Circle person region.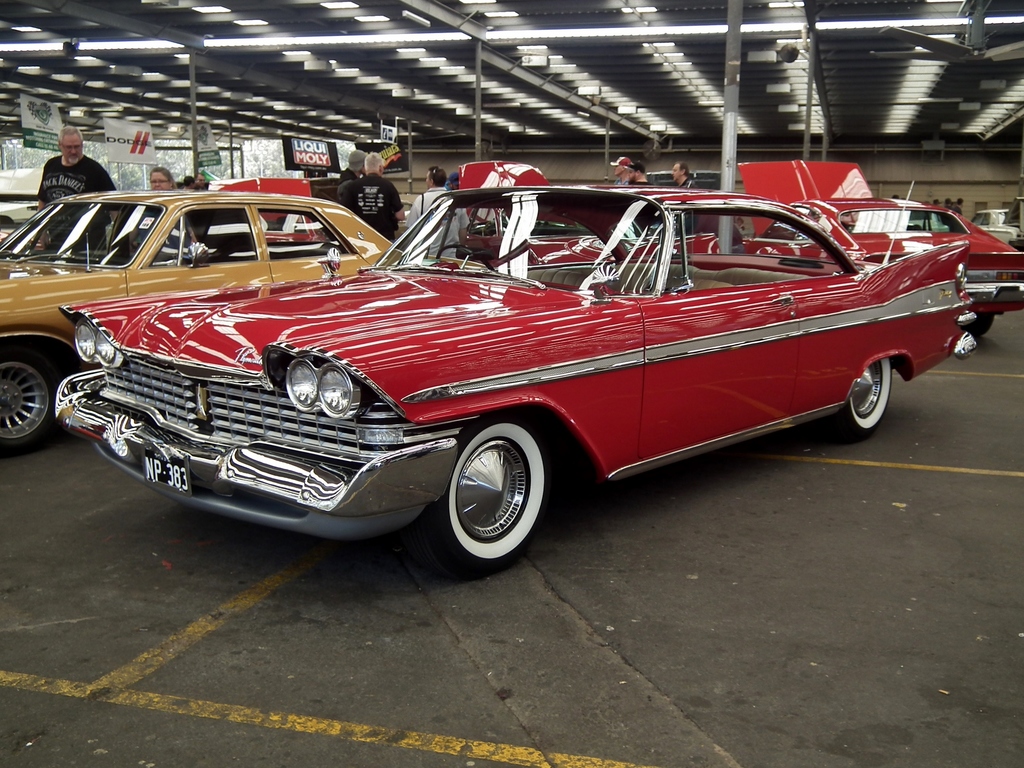
Region: rect(632, 165, 659, 189).
